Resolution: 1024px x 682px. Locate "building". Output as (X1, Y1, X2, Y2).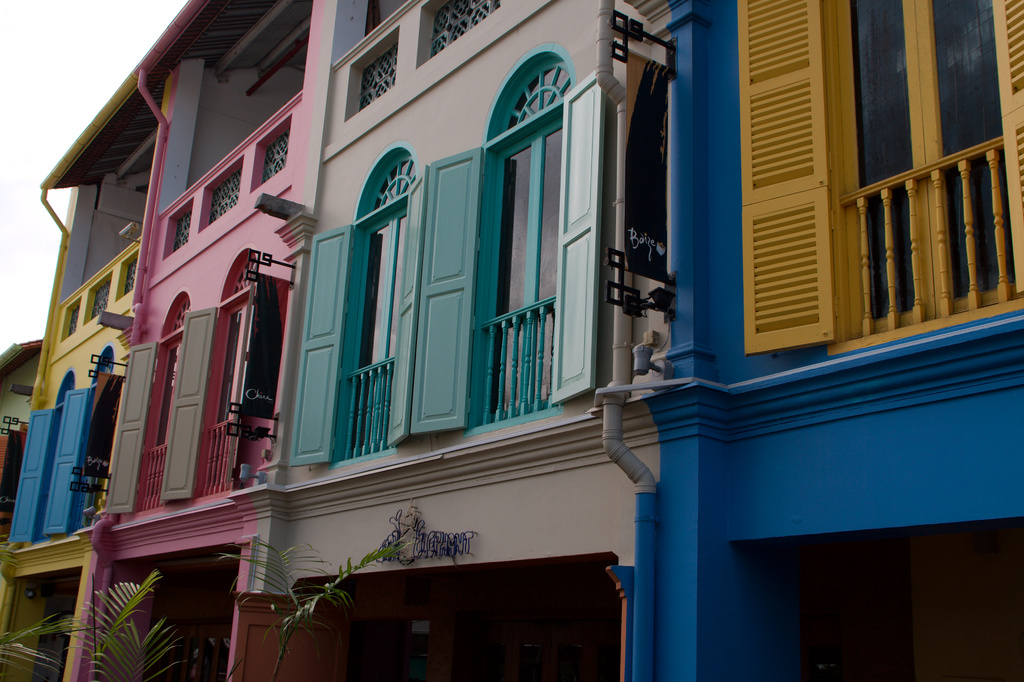
(0, 339, 41, 484).
